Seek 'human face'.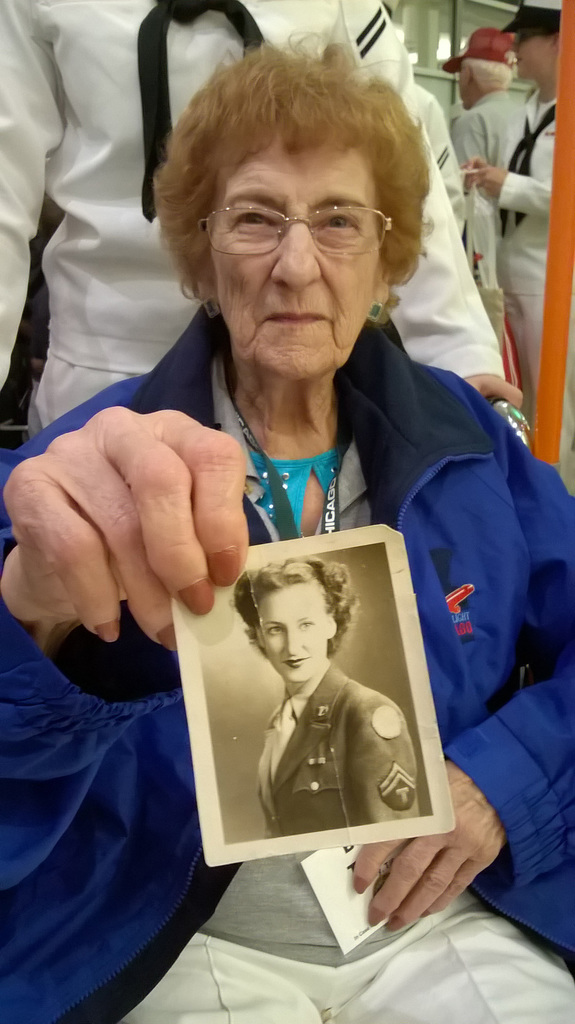
261,574,337,686.
